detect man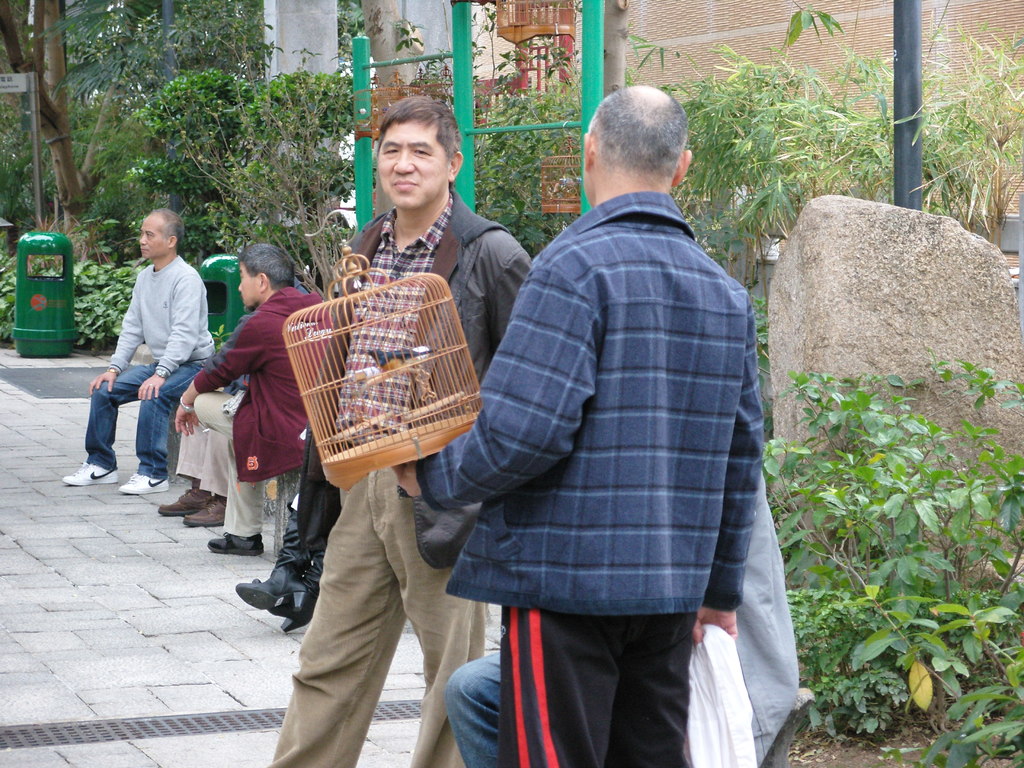
box=[57, 205, 218, 492]
